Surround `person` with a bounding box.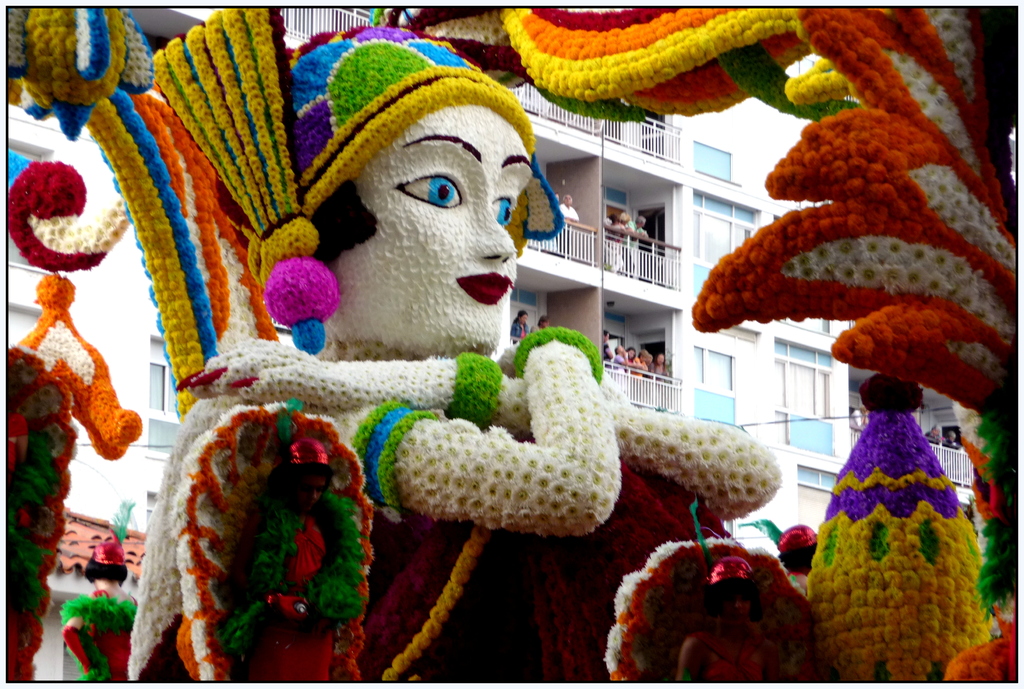
region(509, 310, 531, 340).
